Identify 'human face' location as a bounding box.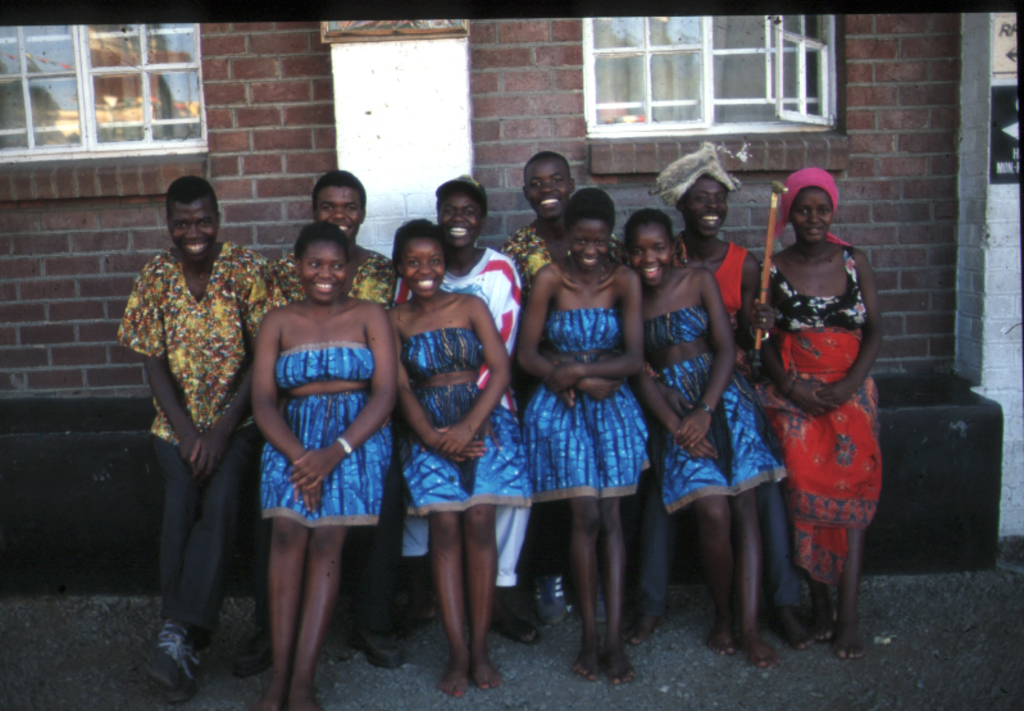
detection(172, 208, 214, 264).
